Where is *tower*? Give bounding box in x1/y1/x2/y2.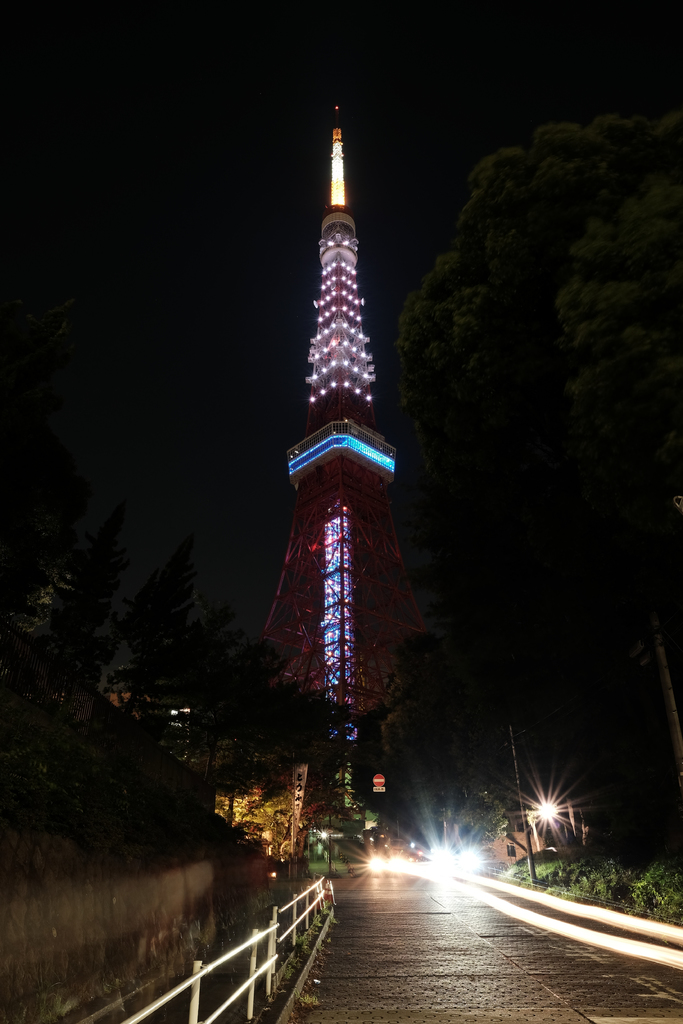
236/78/447/801.
